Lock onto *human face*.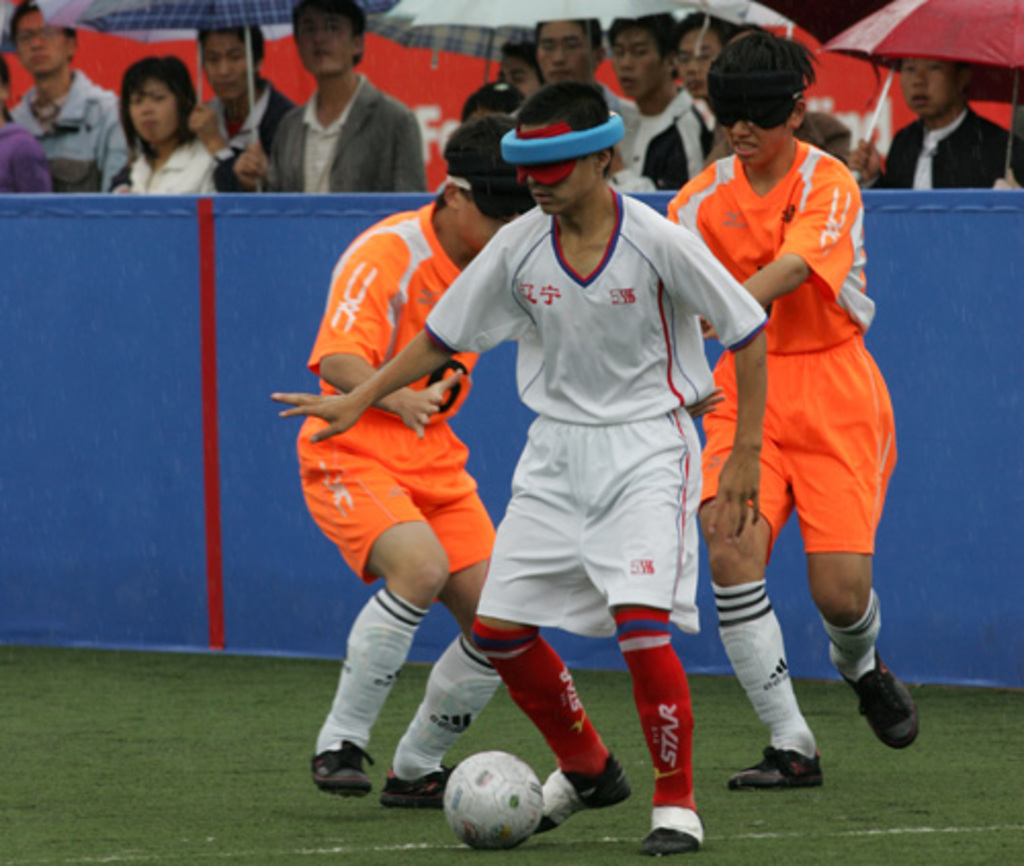
Locked: region(461, 178, 504, 250).
